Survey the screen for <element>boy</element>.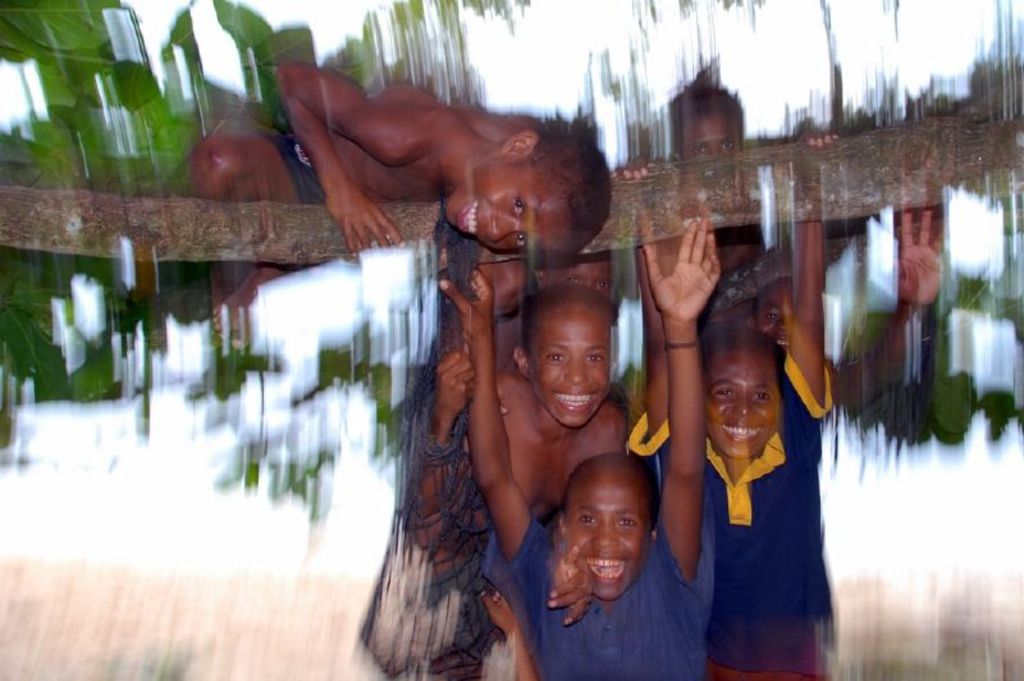
Survey found: x1=430, y1=211, x2=730, y2=680.
